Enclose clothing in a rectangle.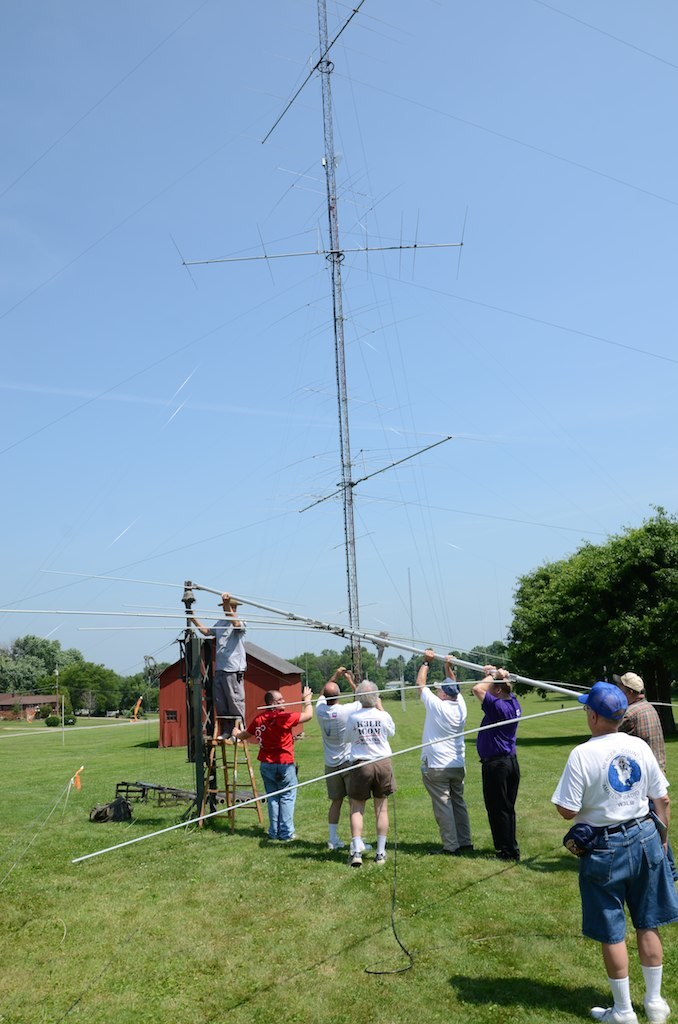
x1=623, y1=695, x2=677, y2=913.
